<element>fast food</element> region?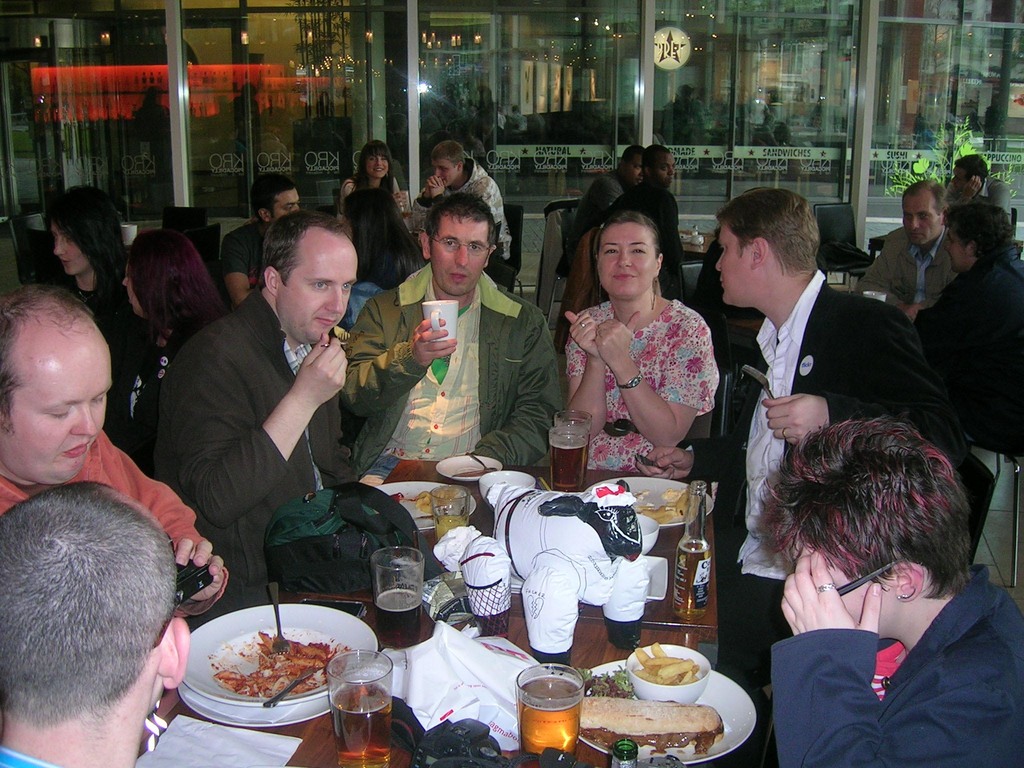
x1=593, y1=484, x2=634, y2=524
